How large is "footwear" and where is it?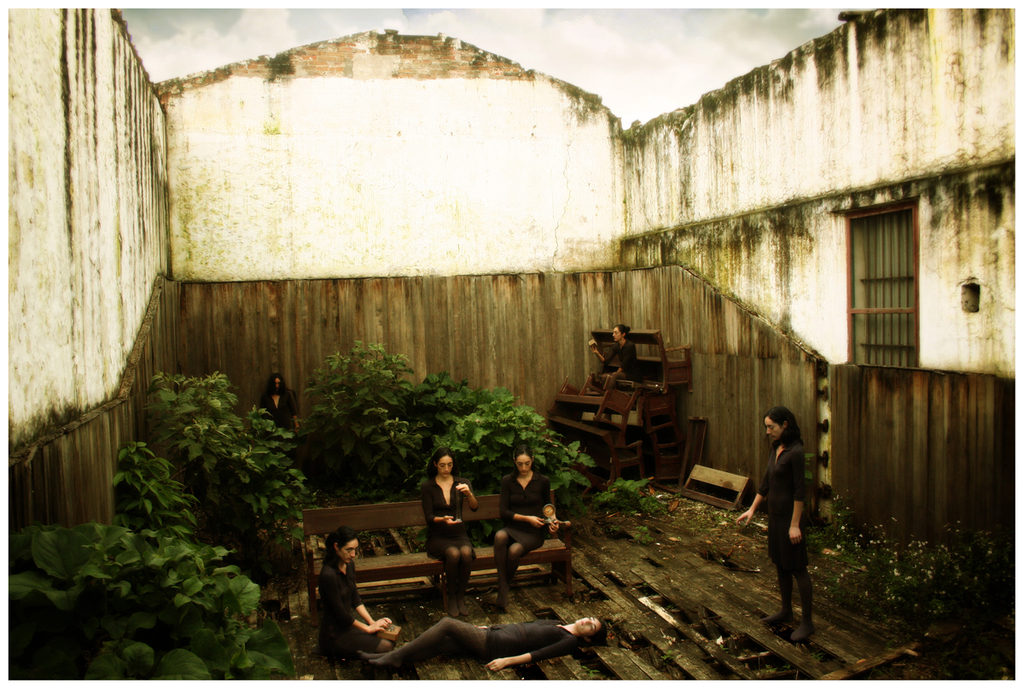
Bounding box: locate(792, 618, 817, 642).
